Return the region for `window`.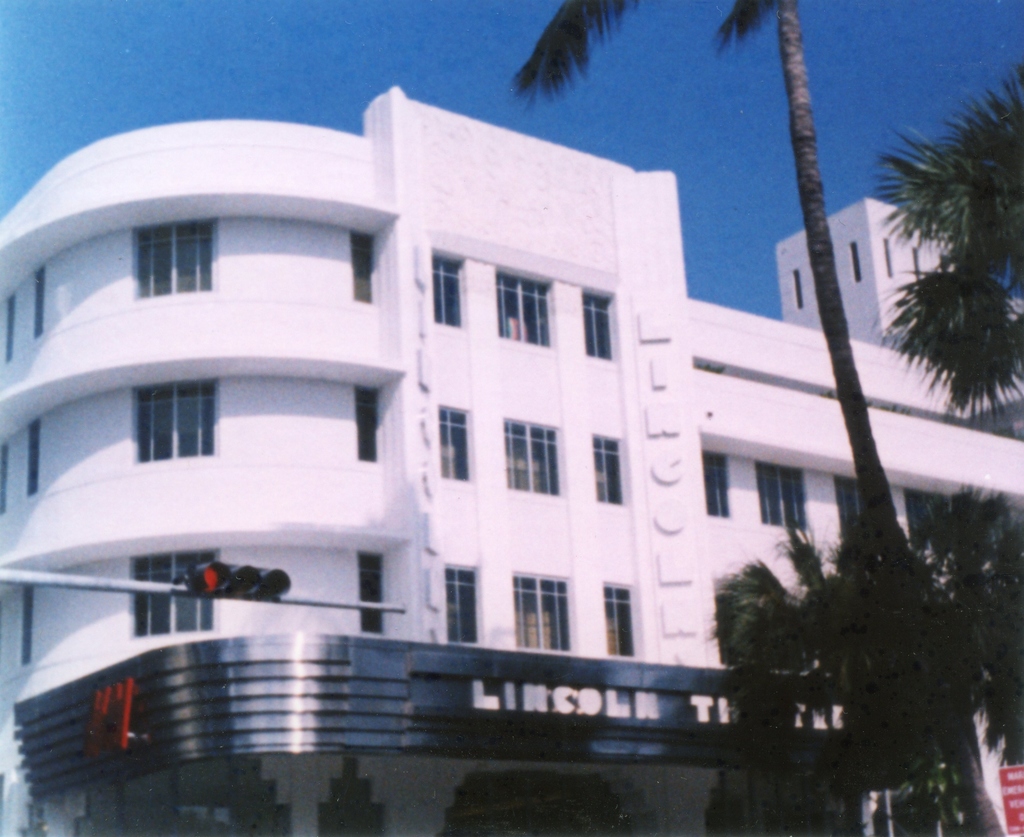
left=129, top=218, right=224, bottom=300.
